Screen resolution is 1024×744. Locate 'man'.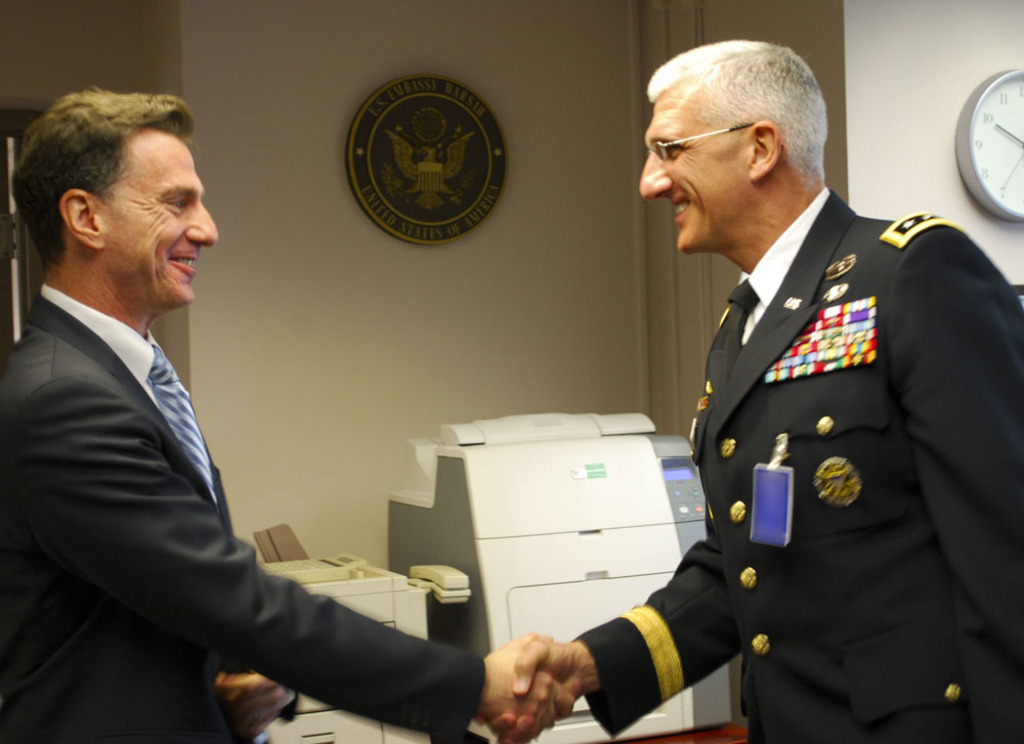
0, 85, 569, 743.
